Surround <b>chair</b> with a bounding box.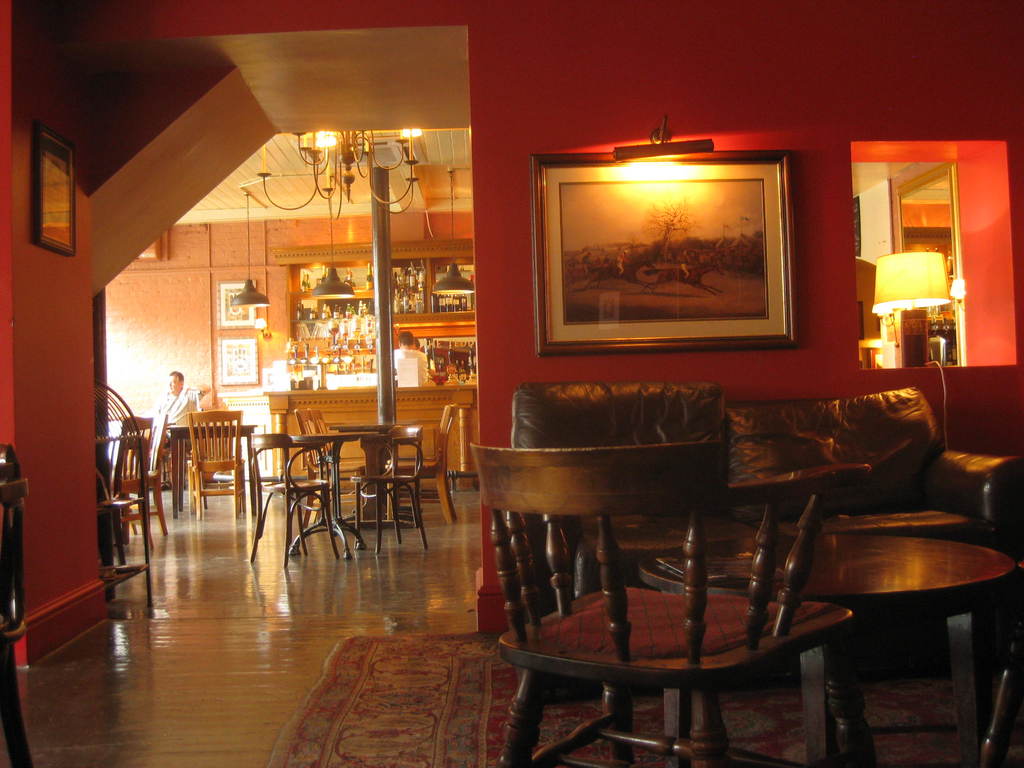
bbox=(484, 406, 871, 760).
